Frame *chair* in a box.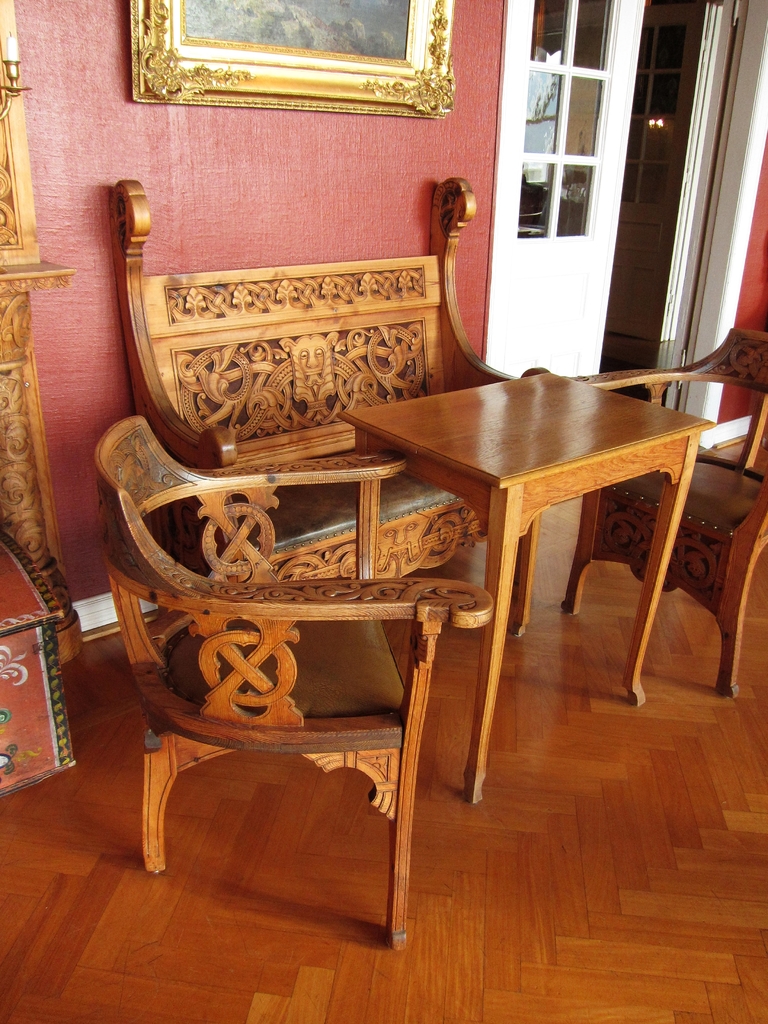
<region>92, 372, 476, 939</region>.
